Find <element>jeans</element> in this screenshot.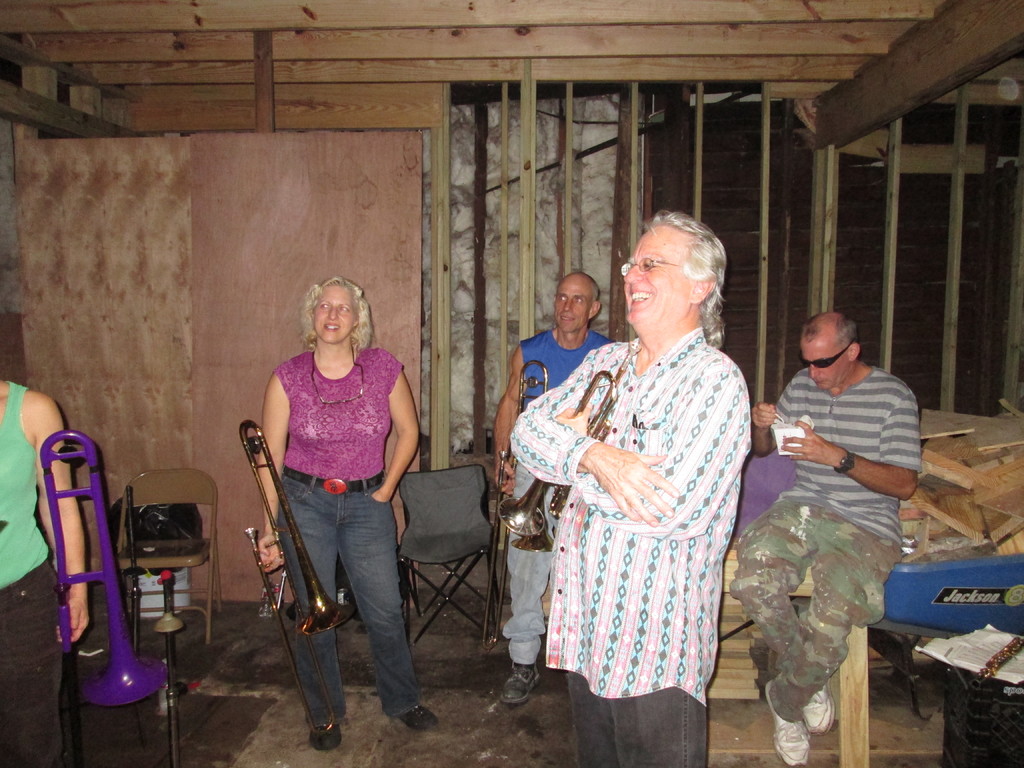
The bounding box for <element>jeans</element> is [564,673,709,767].
